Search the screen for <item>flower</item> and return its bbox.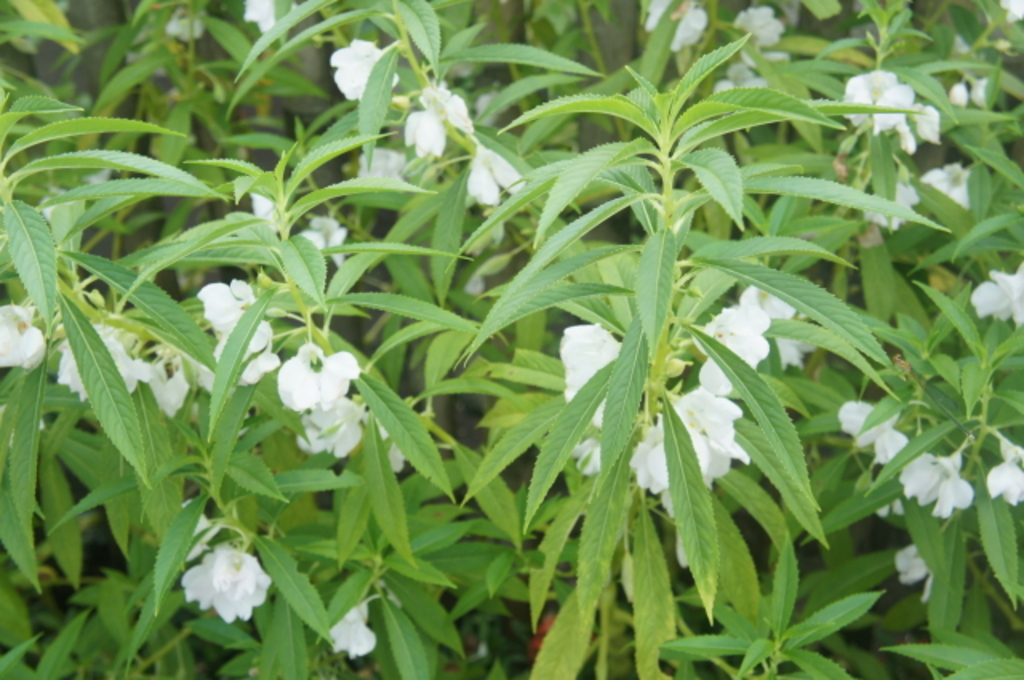
Found: [left=987, top=446, right=1022, bottom=504].
